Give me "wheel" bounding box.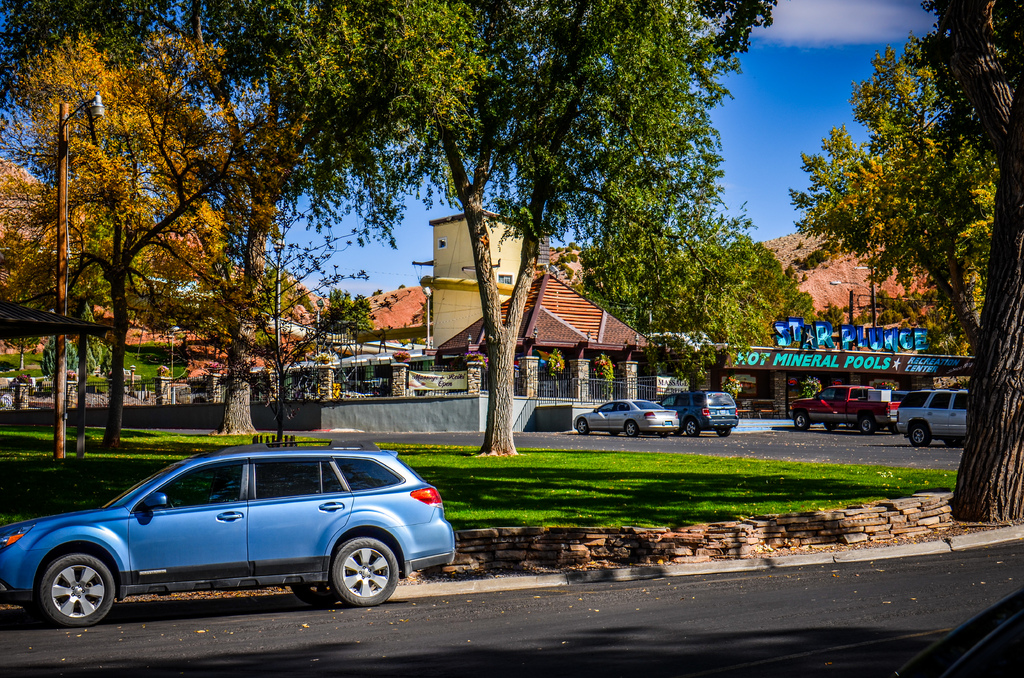
(862,416,874,433).
